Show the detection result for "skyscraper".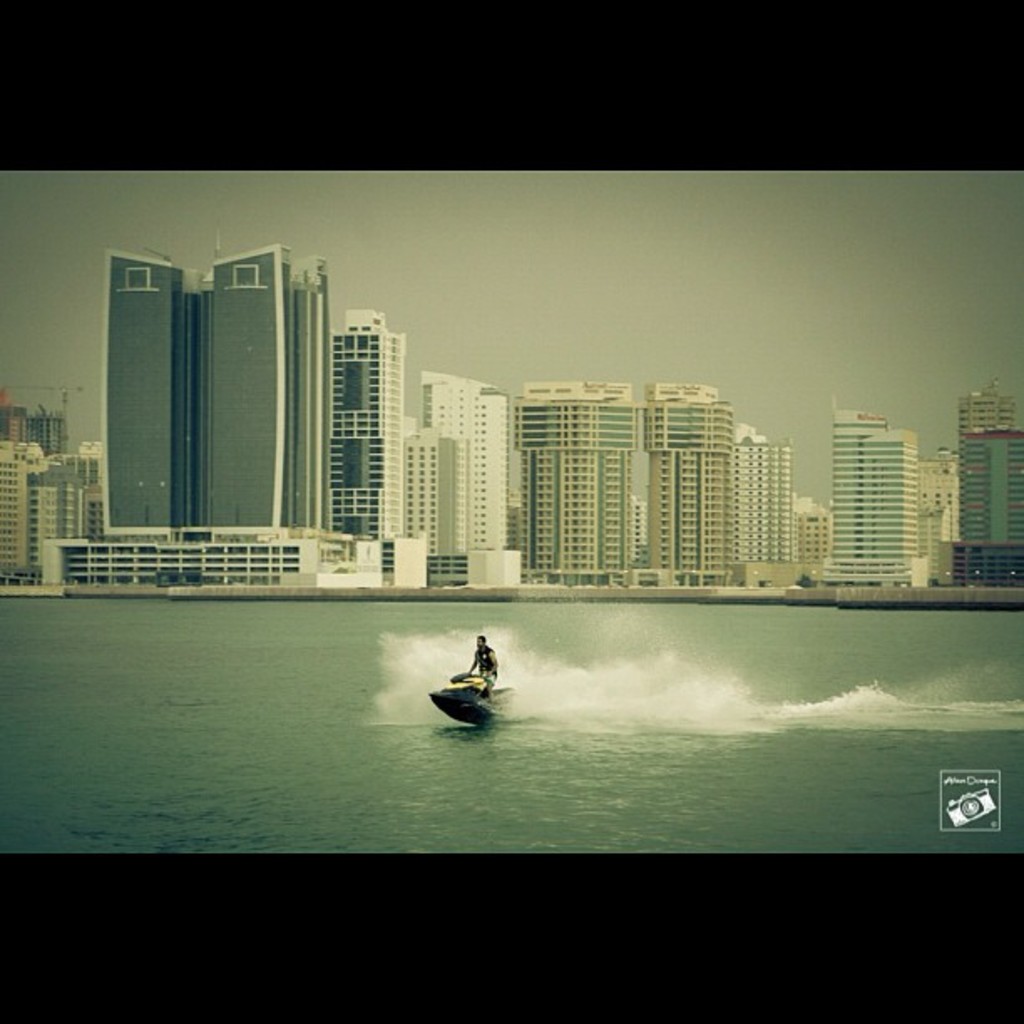
BBox(644, 380, 753, 594).
